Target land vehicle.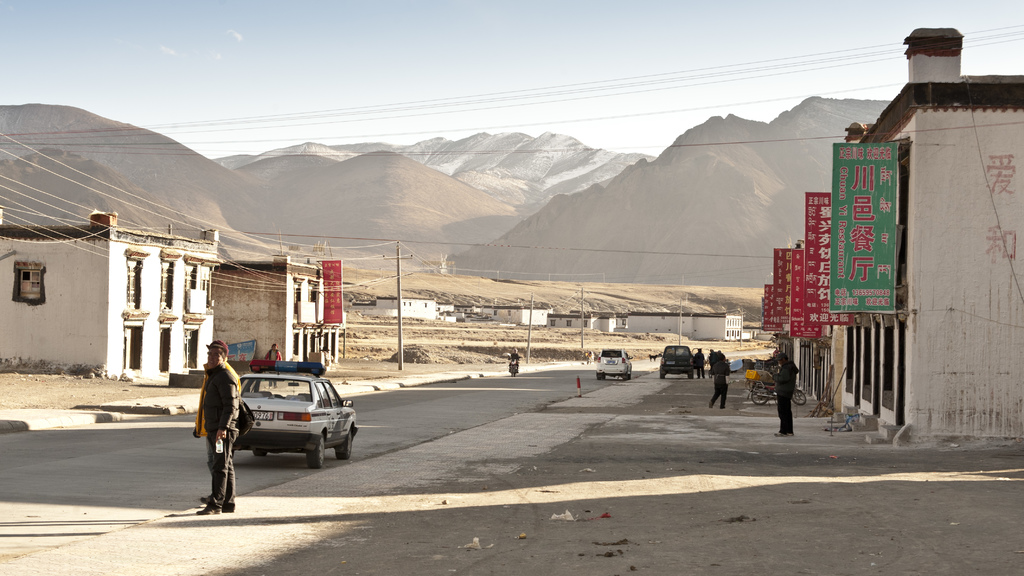
Target region: pyautogui.locateOnScreen(596, 351, 632, 378).
